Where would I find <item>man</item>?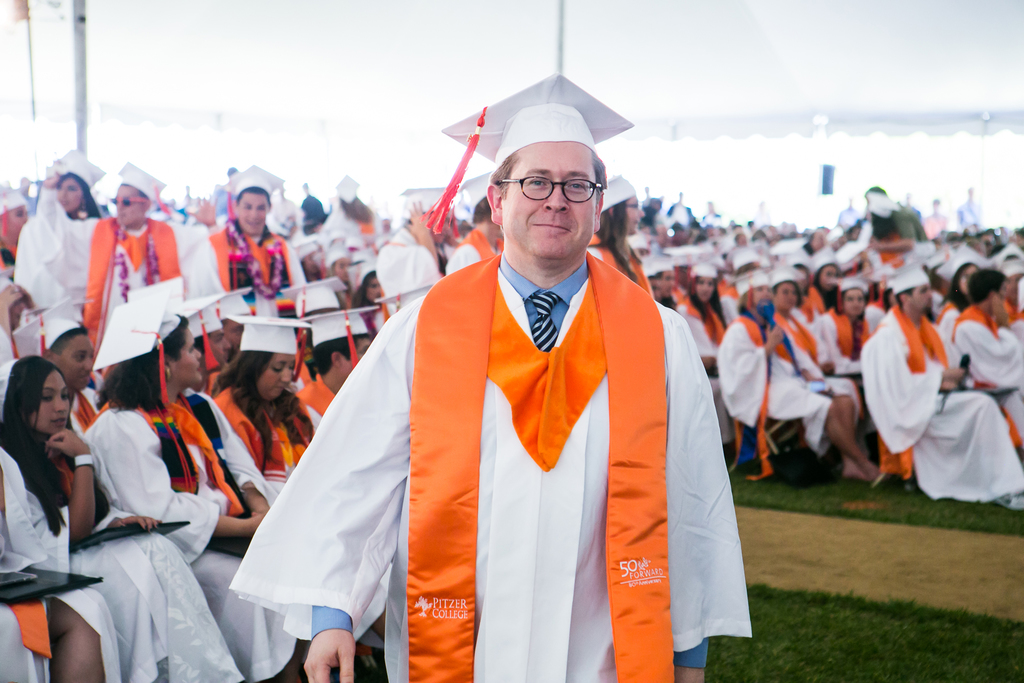
At box(276, 106, 726, 682).
